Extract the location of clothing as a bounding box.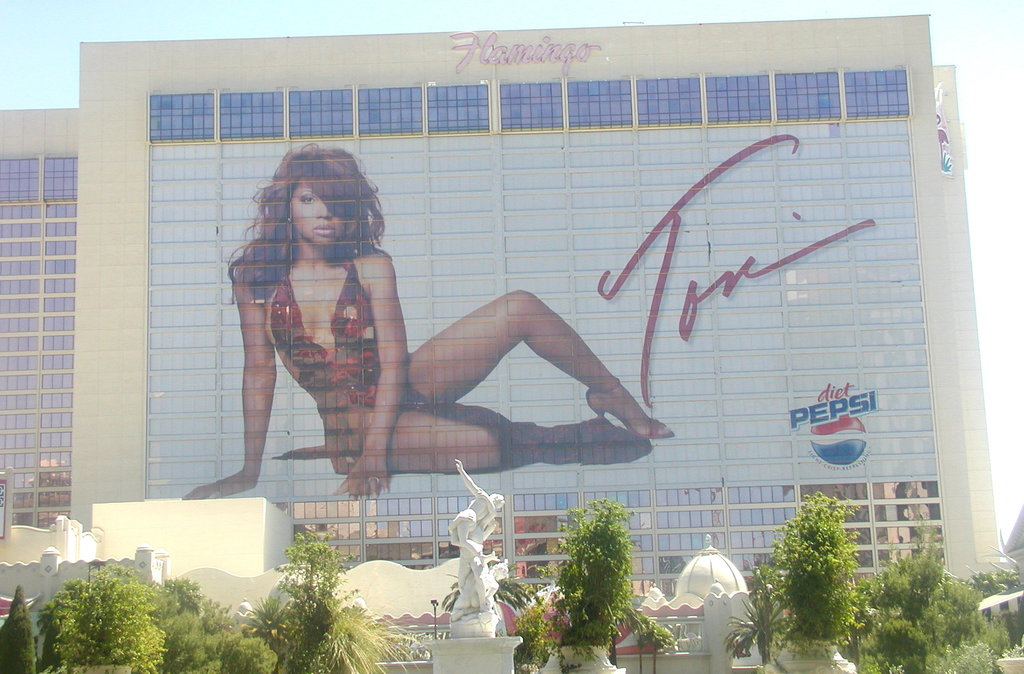
crop(230, 204, 499, 491).
